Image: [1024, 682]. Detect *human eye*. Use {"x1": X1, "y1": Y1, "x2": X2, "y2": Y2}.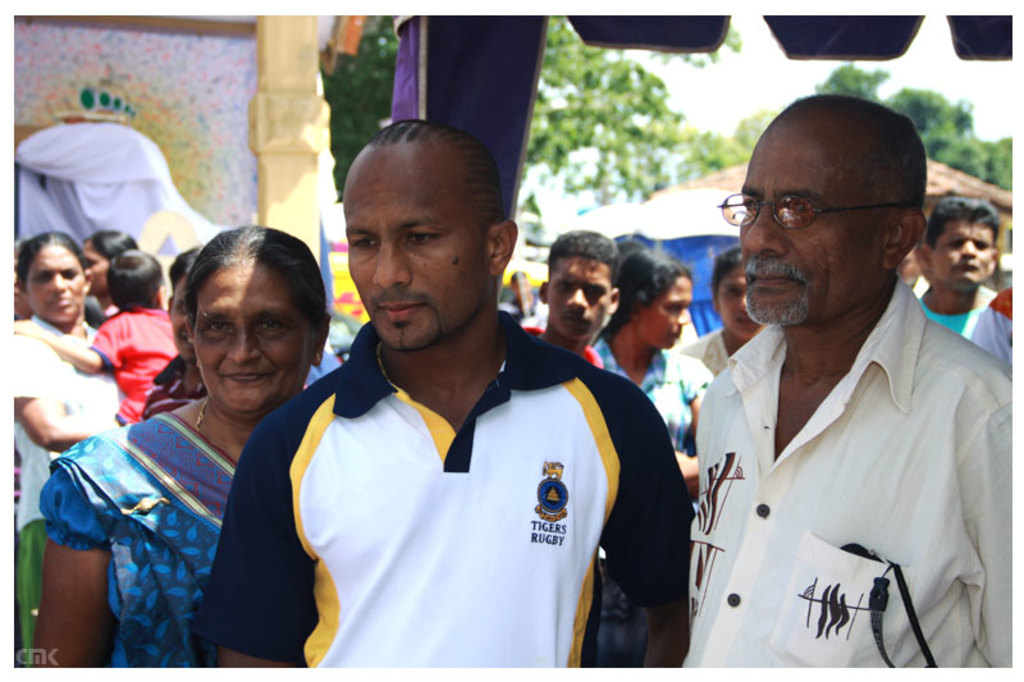
{"x1": 974, "y1": 239, "x2": 987, "y2": 250}.
